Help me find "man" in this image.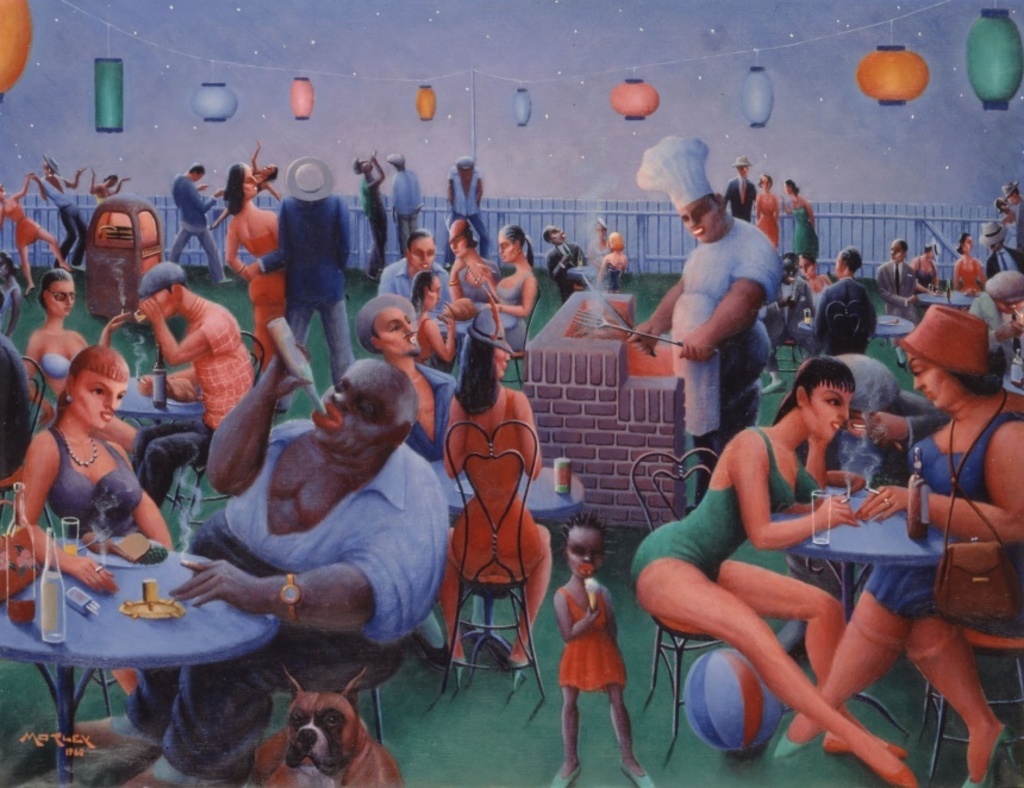
Found it: [126, 259, 254, 508].
